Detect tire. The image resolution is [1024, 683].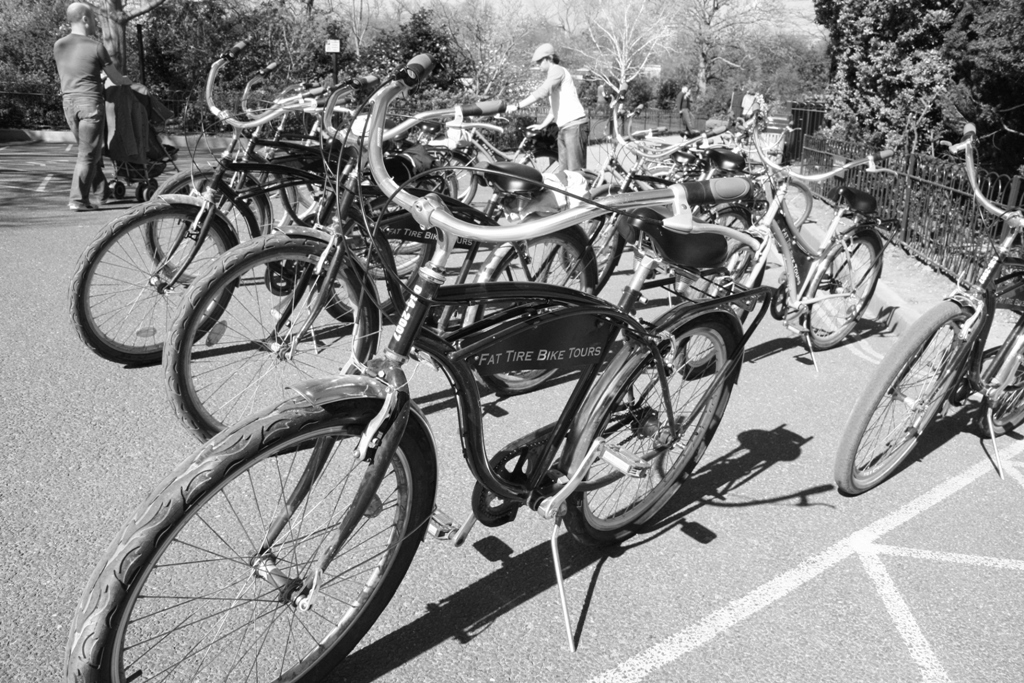
835 300 972 500.
